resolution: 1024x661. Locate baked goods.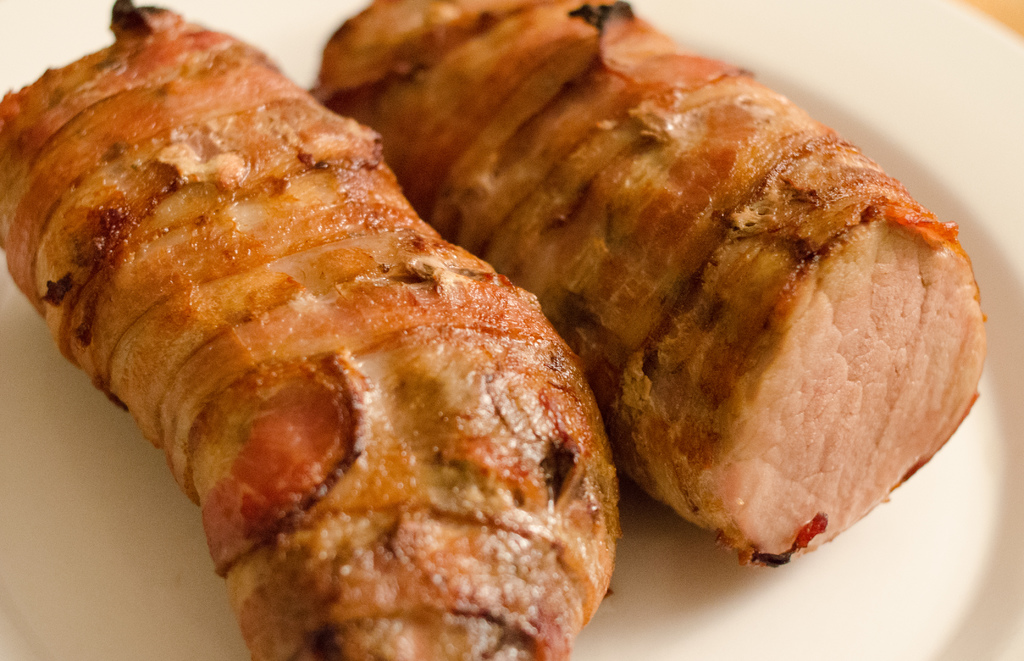
region(302, 0, 990, 565).
